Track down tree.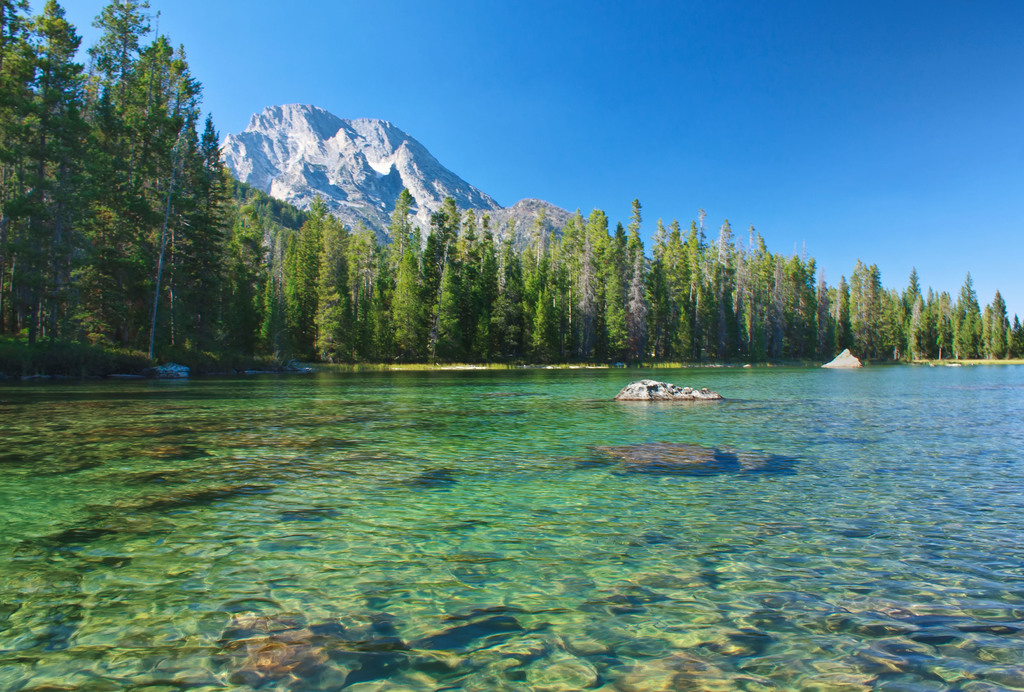
Tracked to detection(525, 204, 554, 361).
